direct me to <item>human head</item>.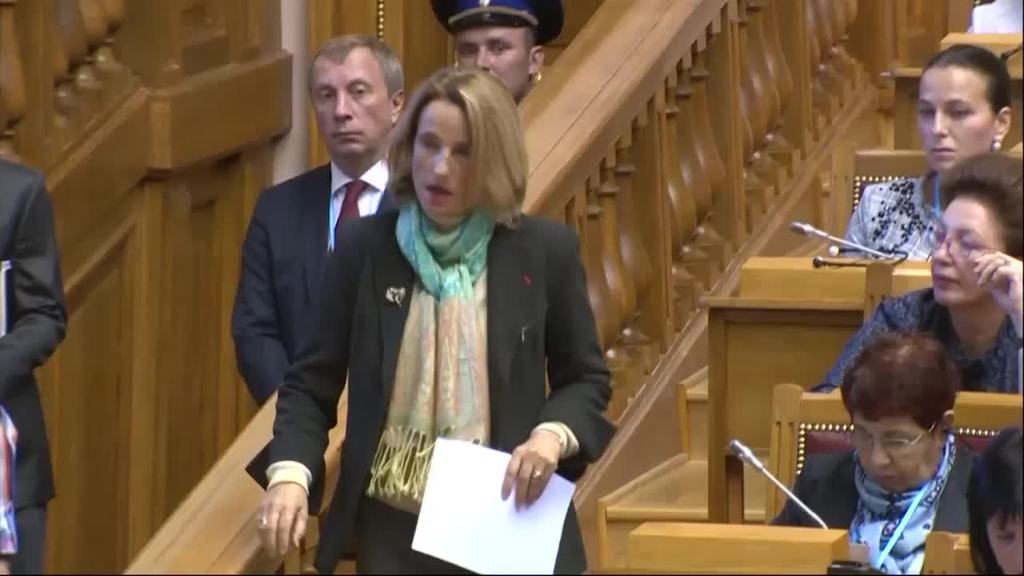
Direction: rect(838, 330, 960, 498).
